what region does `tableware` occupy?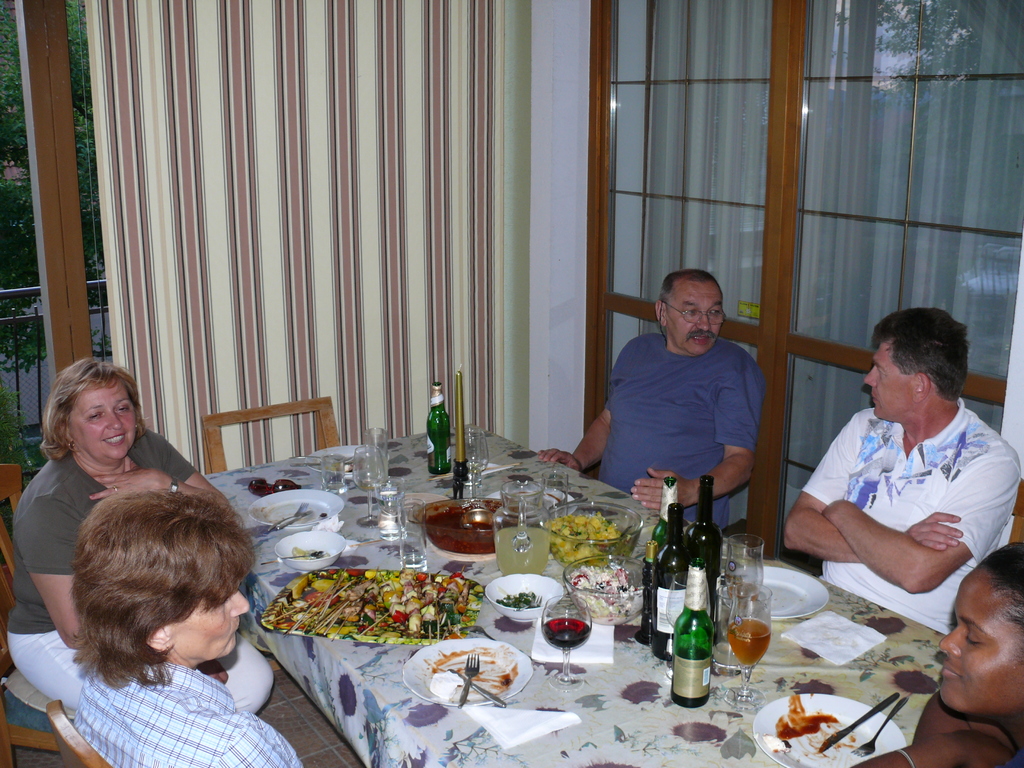
left=483, top=574, right=557, bottom=618.
